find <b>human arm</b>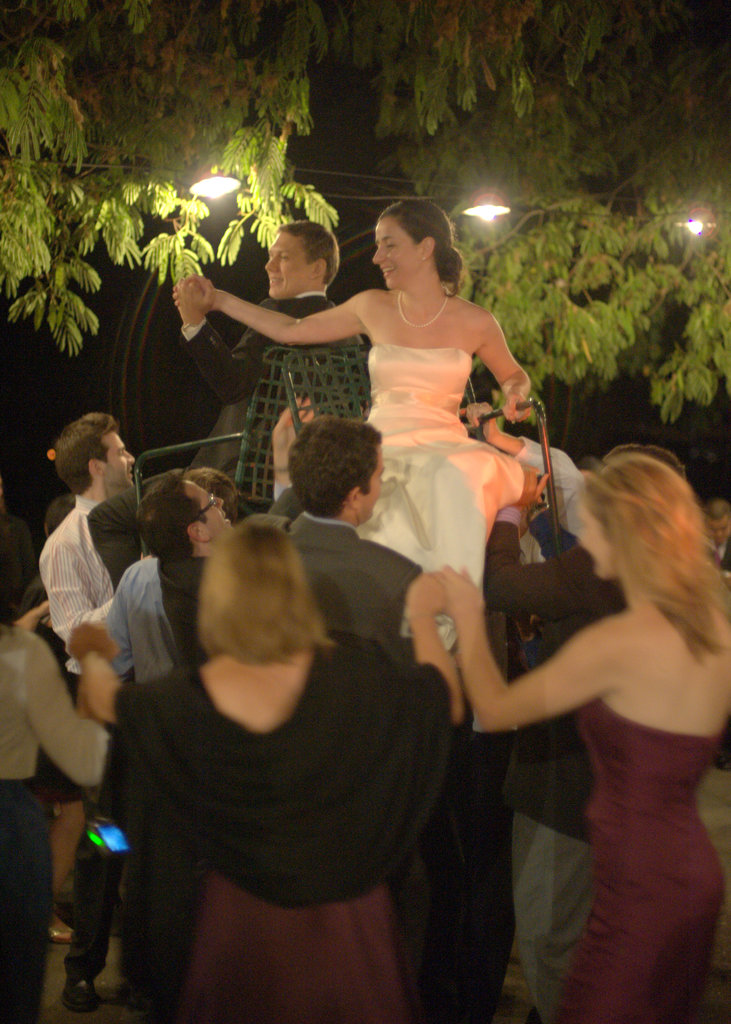
crop(424, 568, 613, 730)
